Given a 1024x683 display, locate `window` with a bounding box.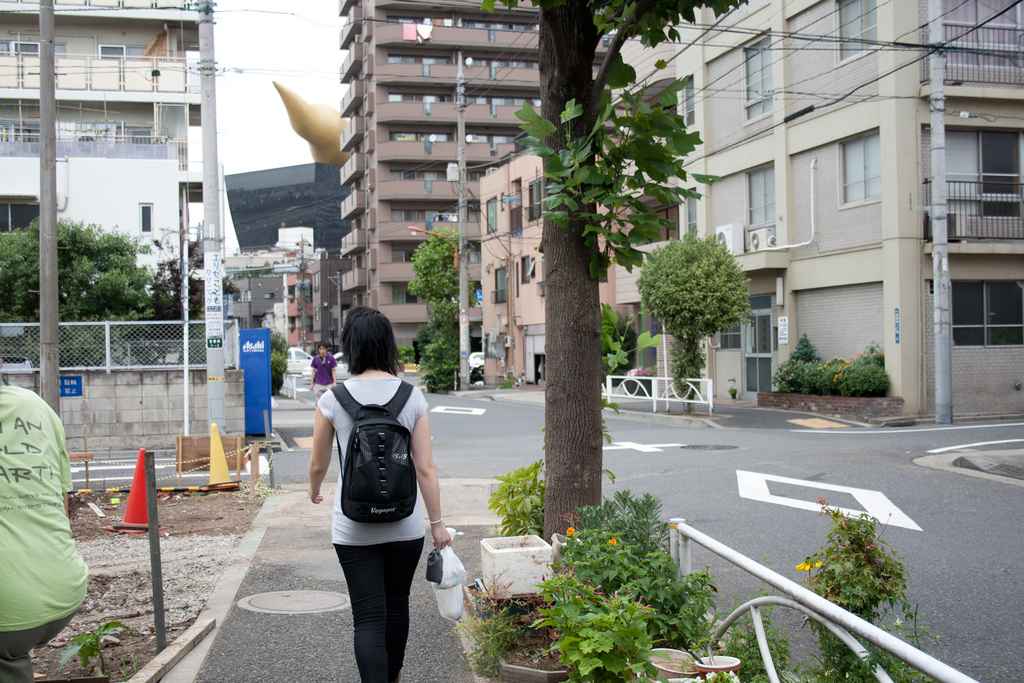
Located: bbox=(392, 172, 415, 181).
